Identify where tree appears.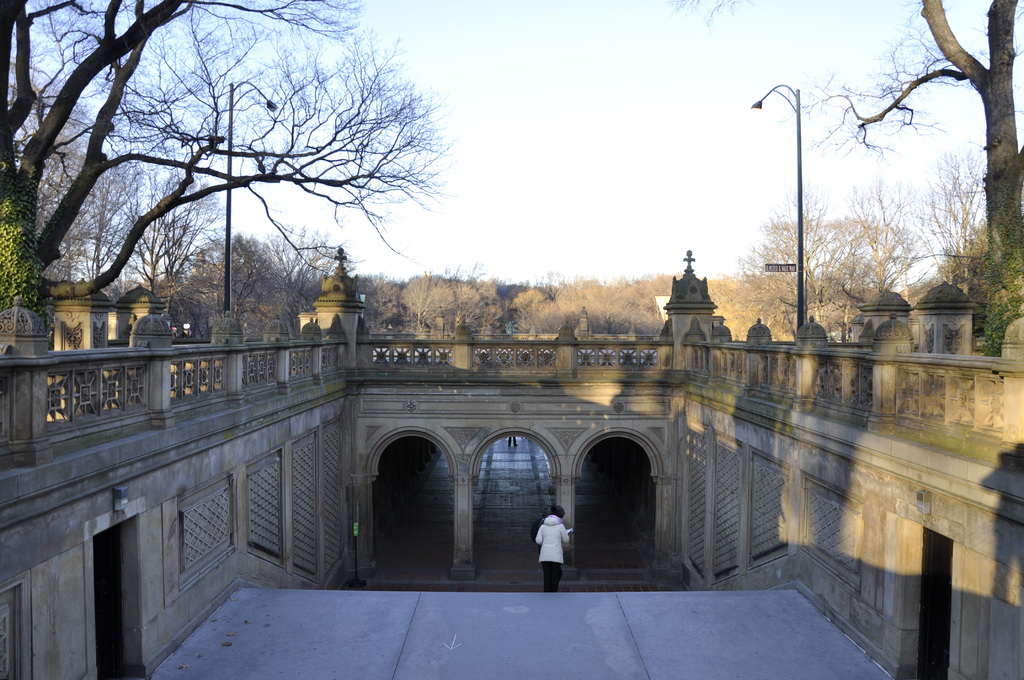
Appears at <bbox>38, 2, 408, 393</bbox>.
